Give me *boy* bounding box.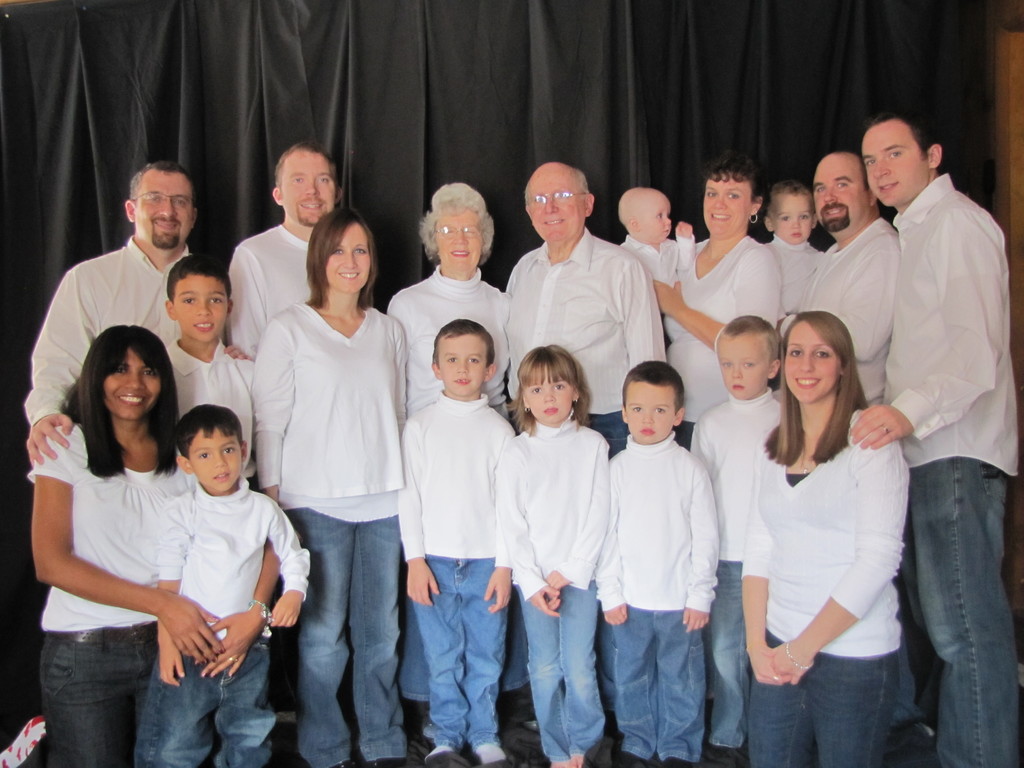
[x1=594, y1=361, x2=721, y2=767].
